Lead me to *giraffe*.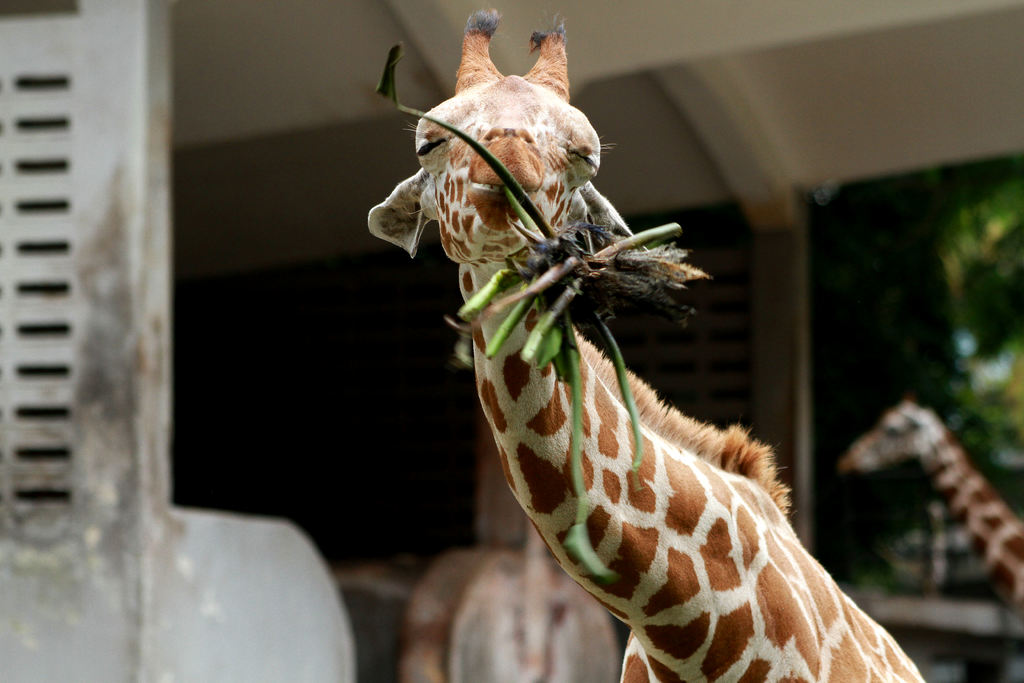
Lead to {"x1": 364, "y1": 4, "x2": 924, "y2": 682}.
